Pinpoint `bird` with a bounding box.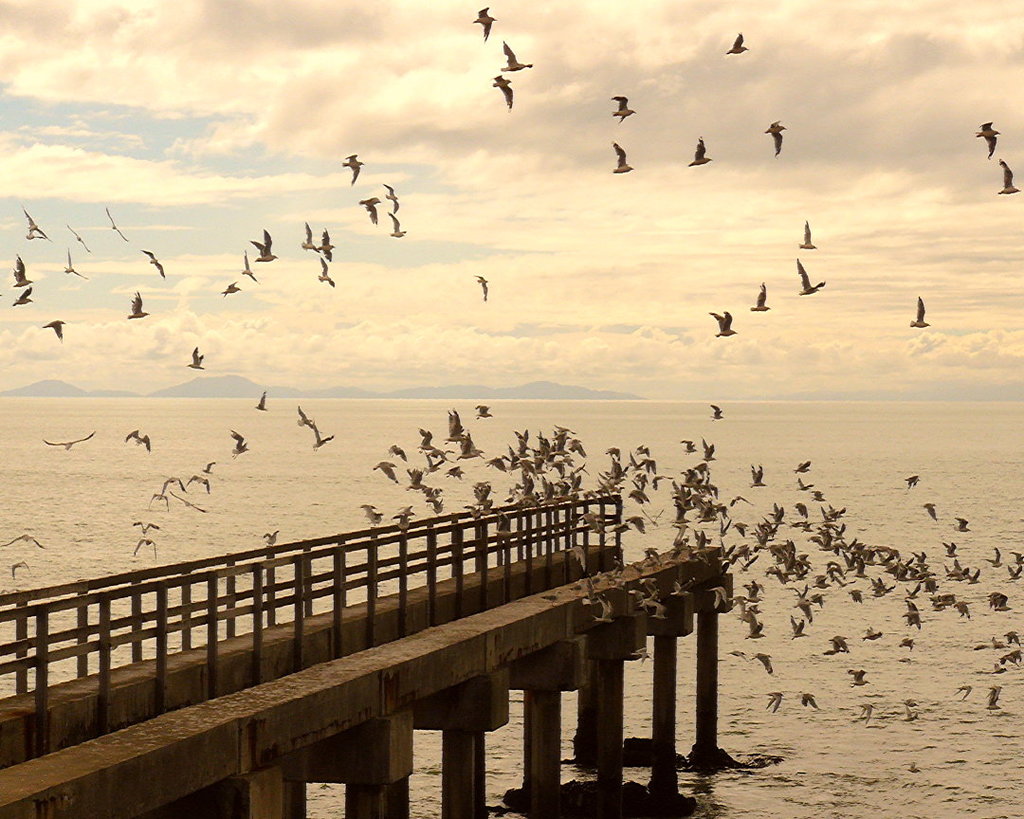
(973, 116, 1002, 154).
